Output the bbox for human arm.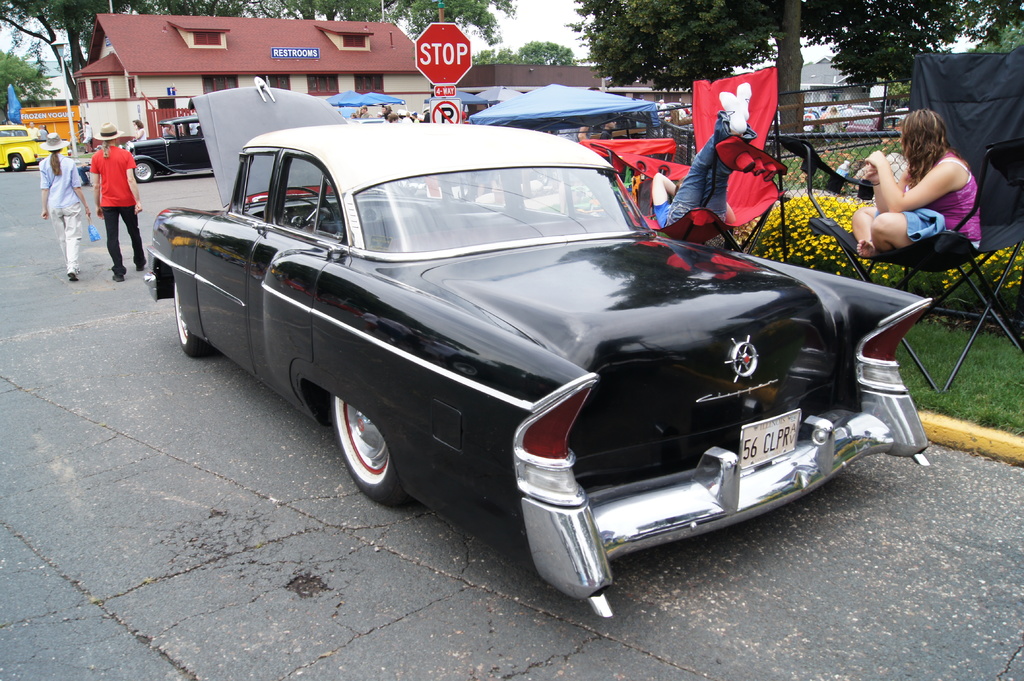
(124,150,146,216).
